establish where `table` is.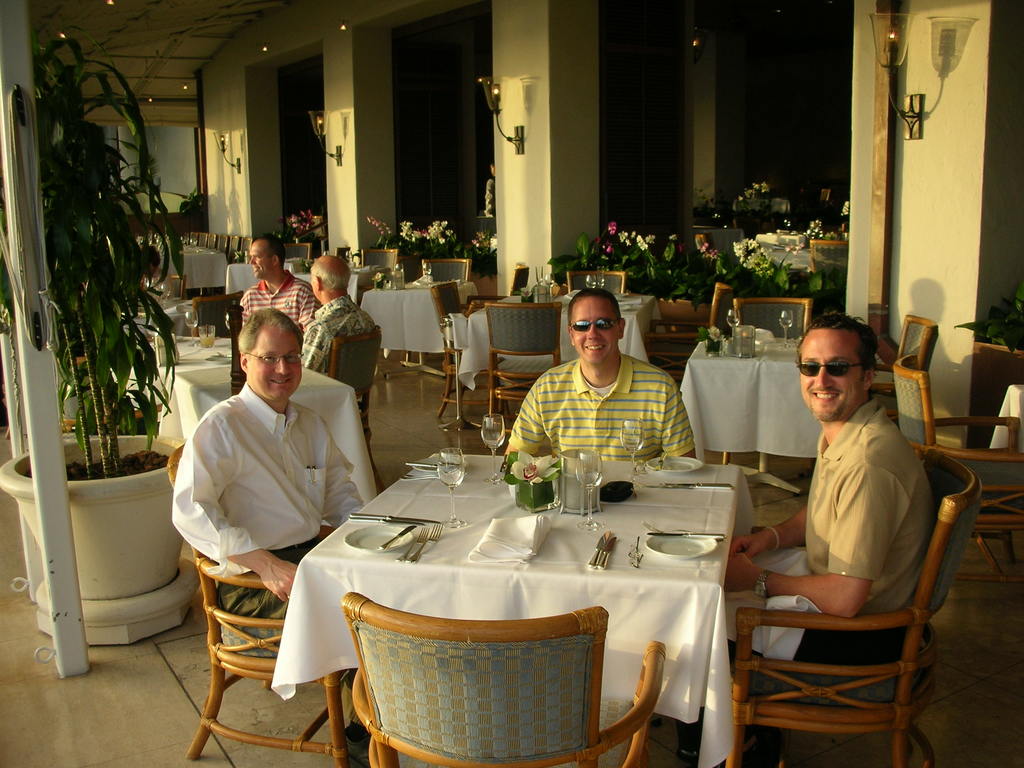
Established at Rect(137, 331, 232, 413).
